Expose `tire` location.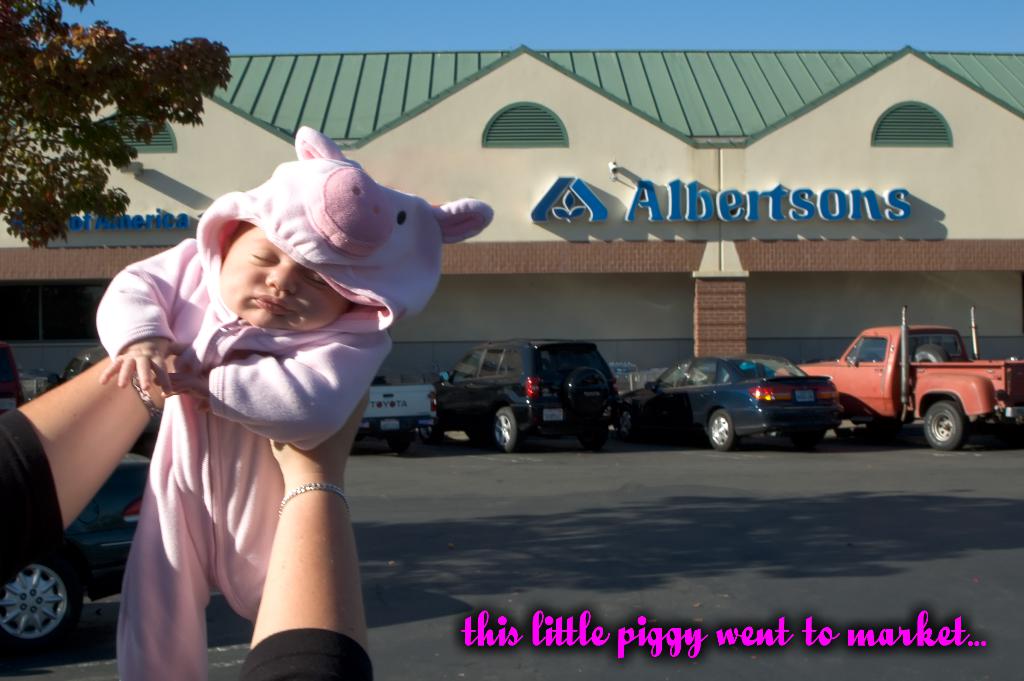
Exposed at {"left": 913, "top": 343, "right": 948, "bottom": 363}.
